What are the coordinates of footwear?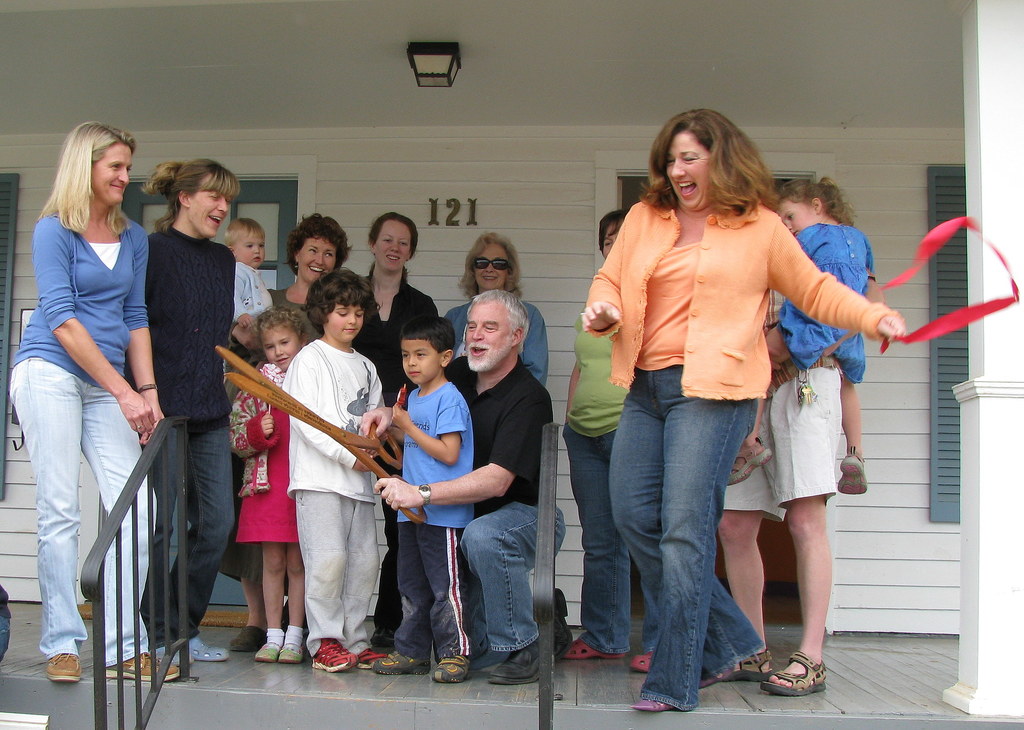
box=[355, 637, 392, 665].
